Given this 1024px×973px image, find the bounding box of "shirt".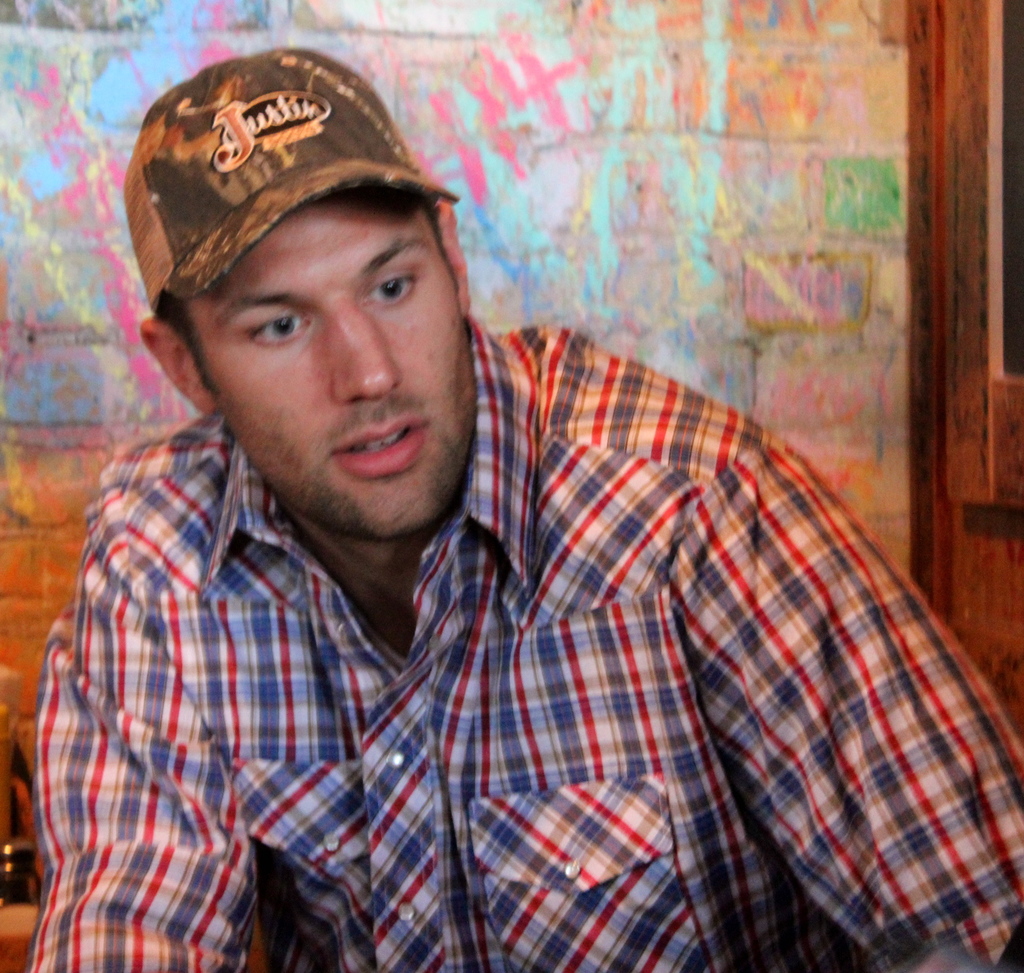
[16,233,964,930].
